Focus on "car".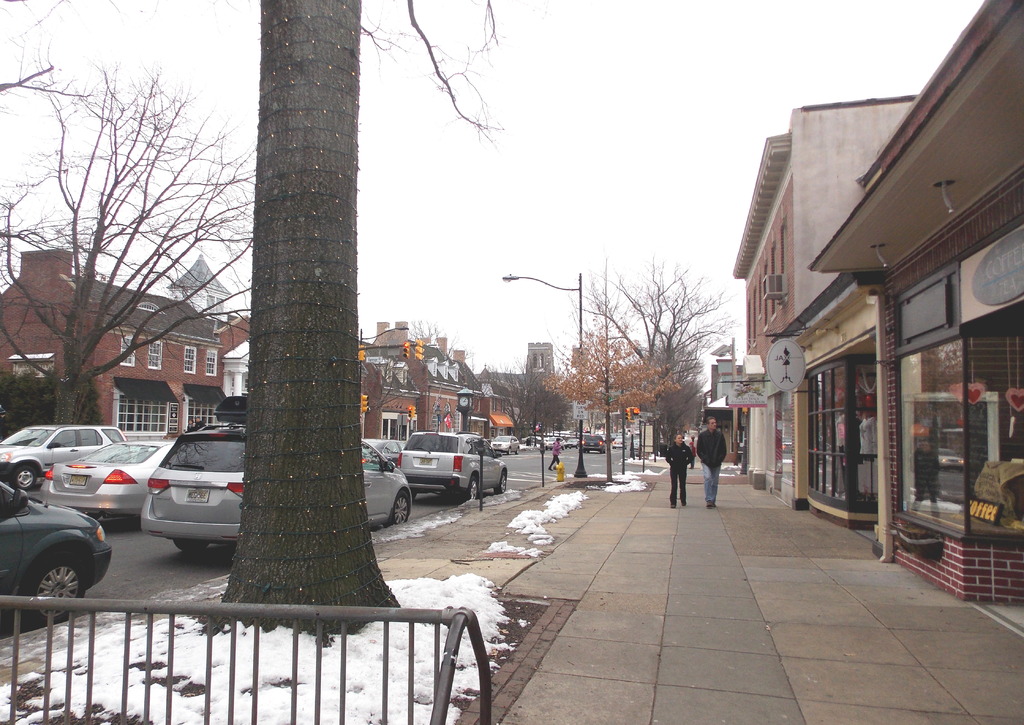
Focused at <region>1, 474, 110, 631</region>.
